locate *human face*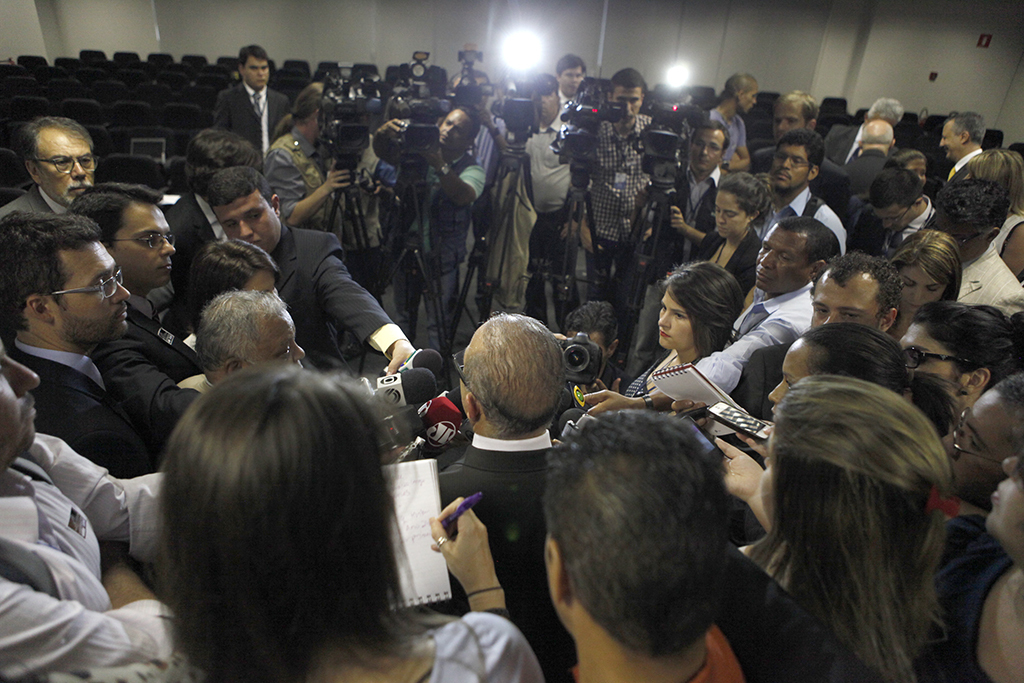
pyautogui.locateOnScreen(245, 58, 268, 91)
